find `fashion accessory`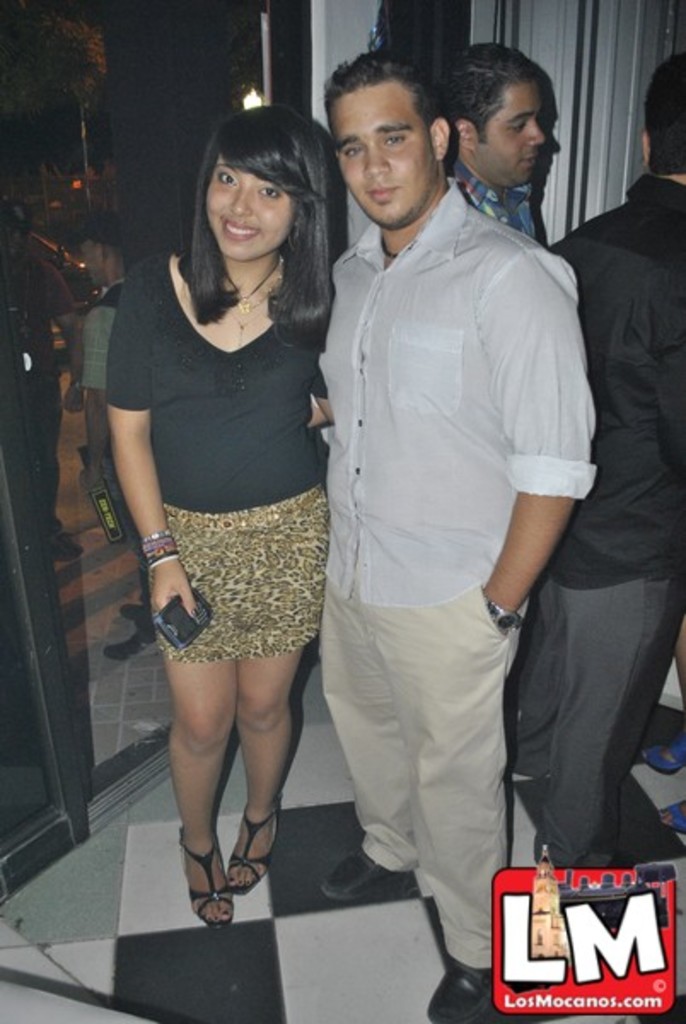
box=[660, 807, 684, 833]
